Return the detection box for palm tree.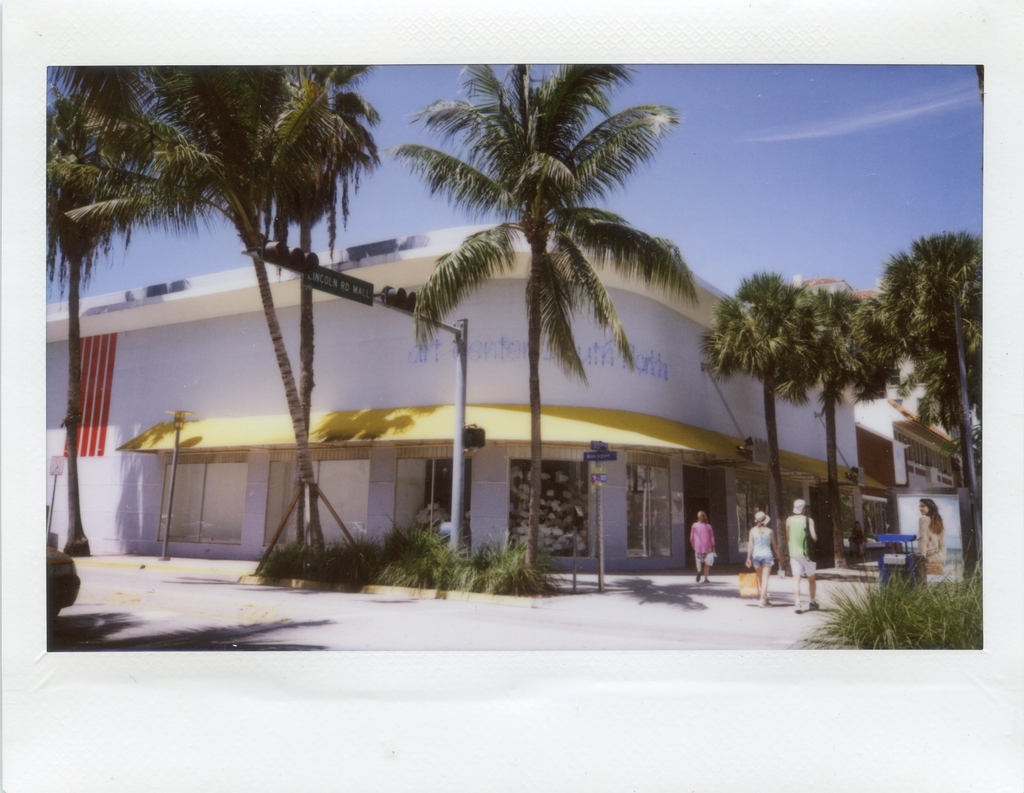
bbox(709, 284, 807, 541).
